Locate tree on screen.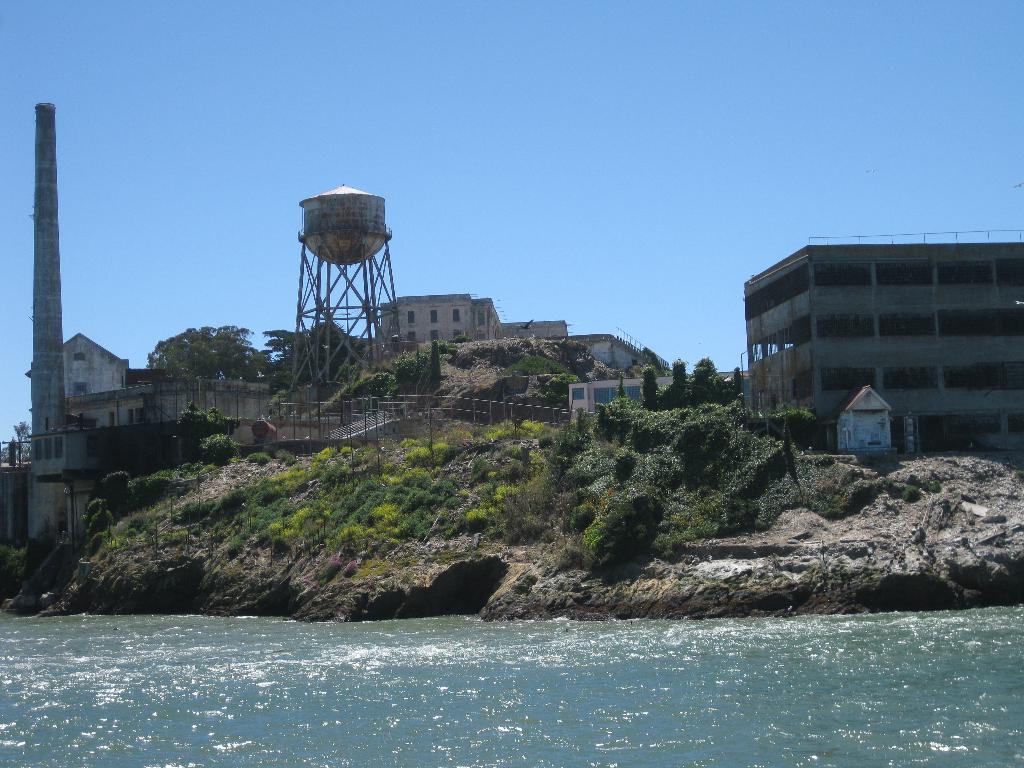
On screen at BBox(1, 438, 18, 466).
